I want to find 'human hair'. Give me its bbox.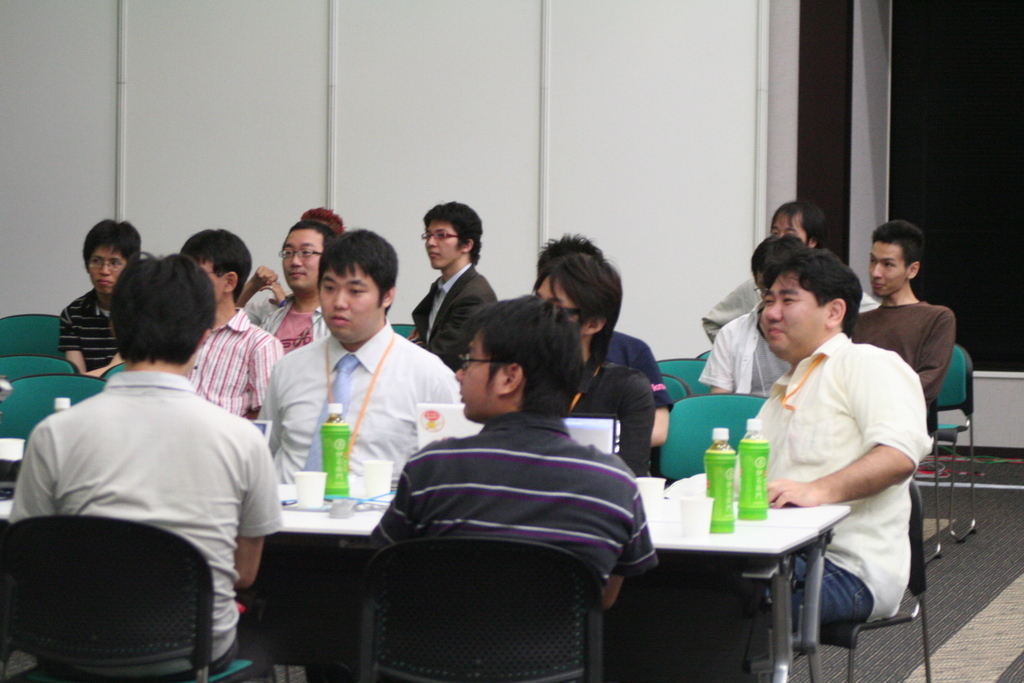
[530, 251, 622, 365].
